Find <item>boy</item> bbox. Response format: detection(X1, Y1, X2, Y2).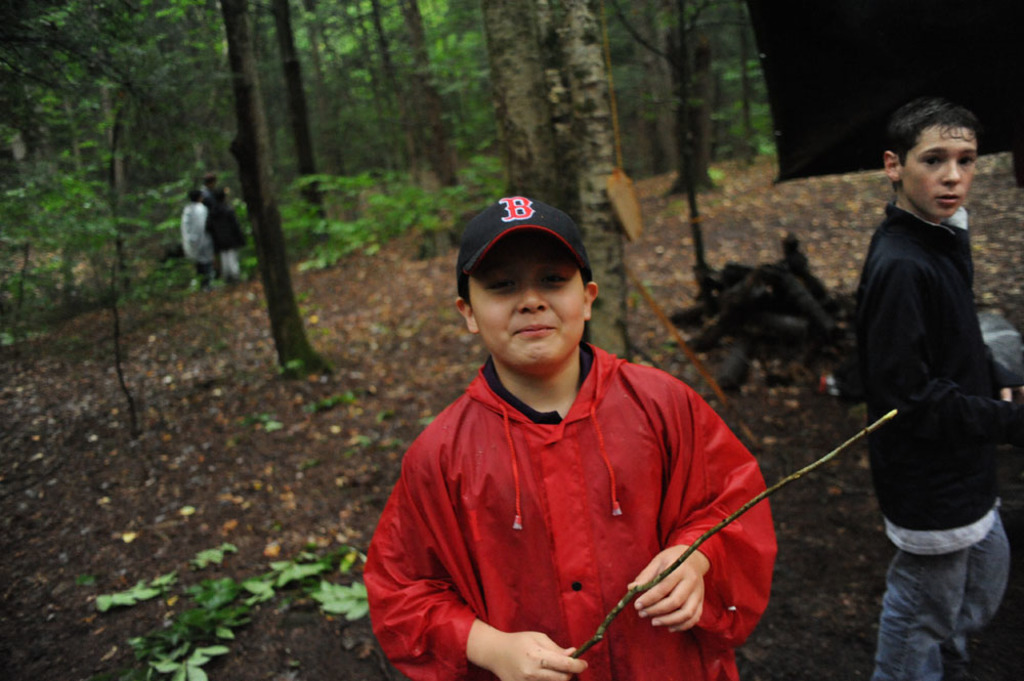
detection(855, 95, 1023, 680).
